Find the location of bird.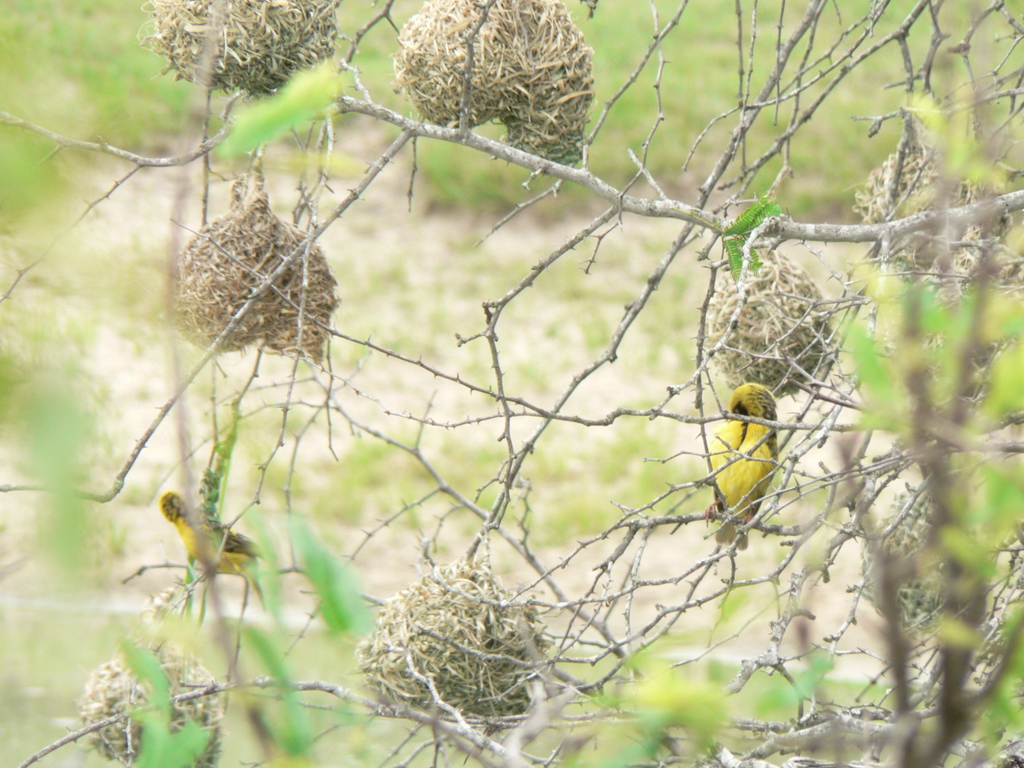
Location: (left=696, top=381, right=780, bottom=564).
